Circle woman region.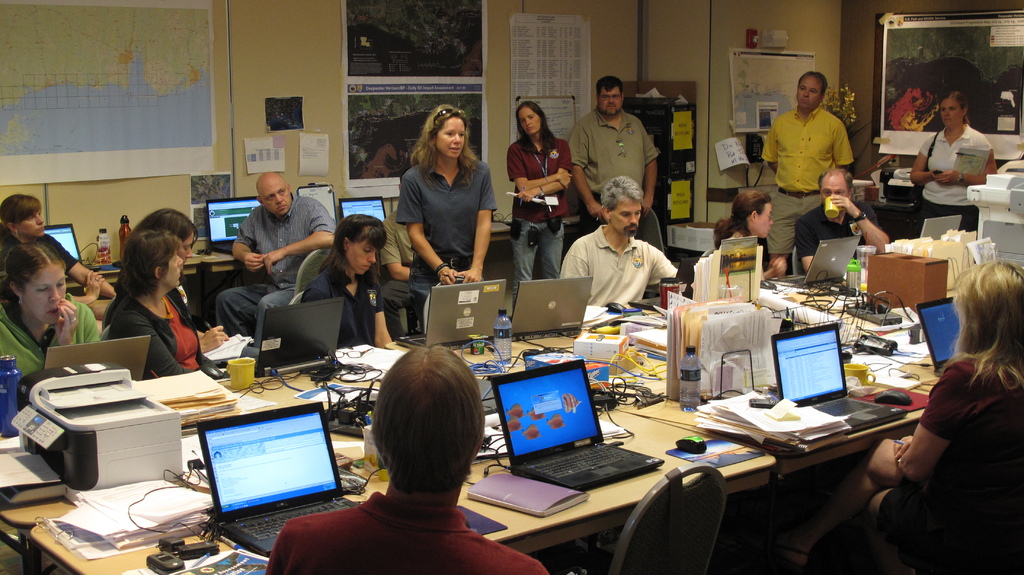
Region: (393,103,498,328).
